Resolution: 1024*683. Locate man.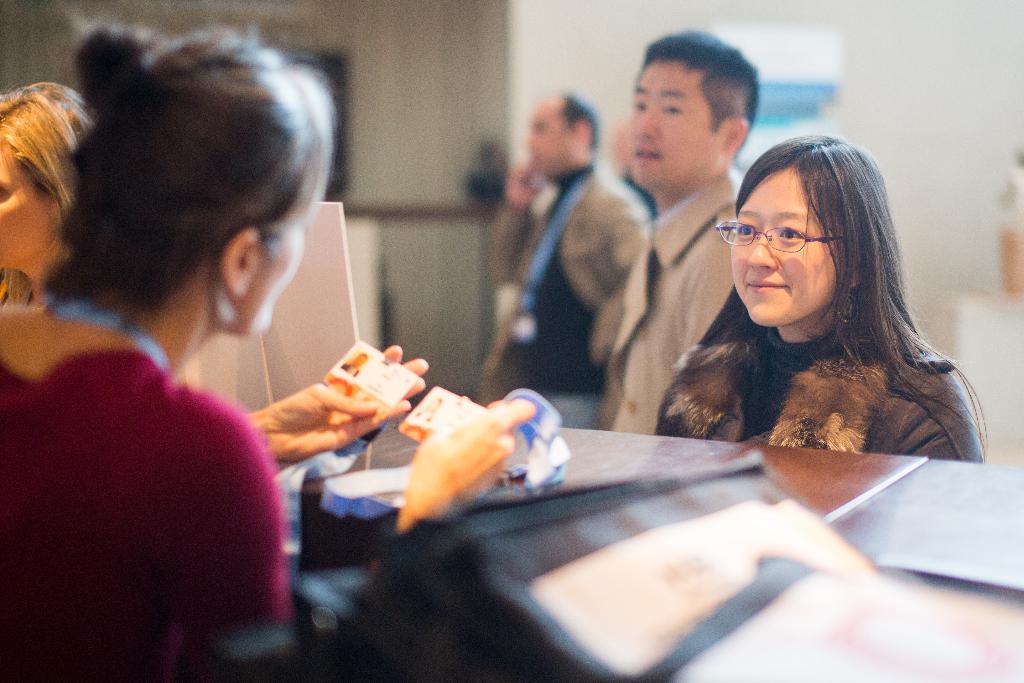
box=[586, 51, 778, 416].
